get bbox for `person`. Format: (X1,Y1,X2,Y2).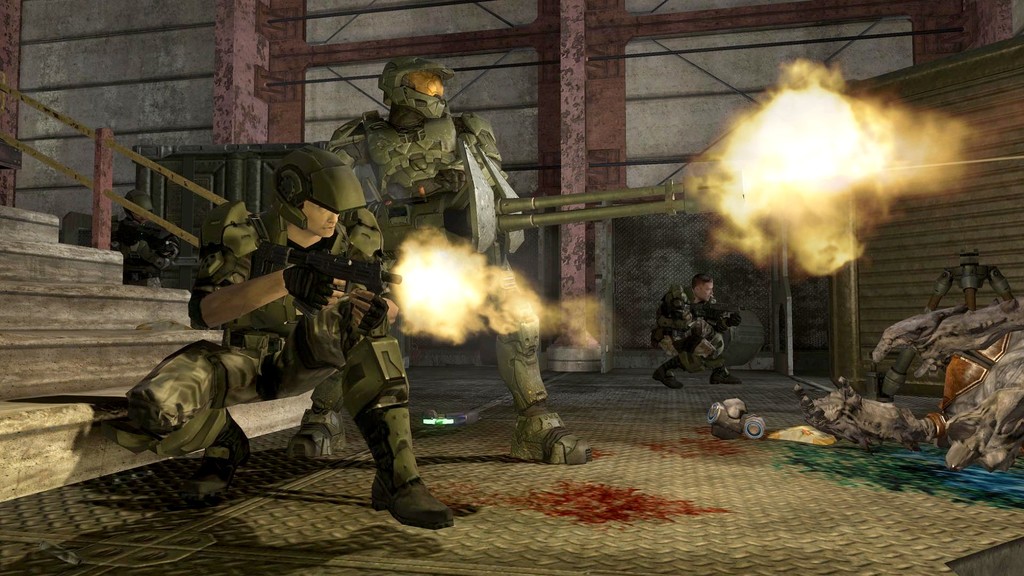
(105,185,182,281).
